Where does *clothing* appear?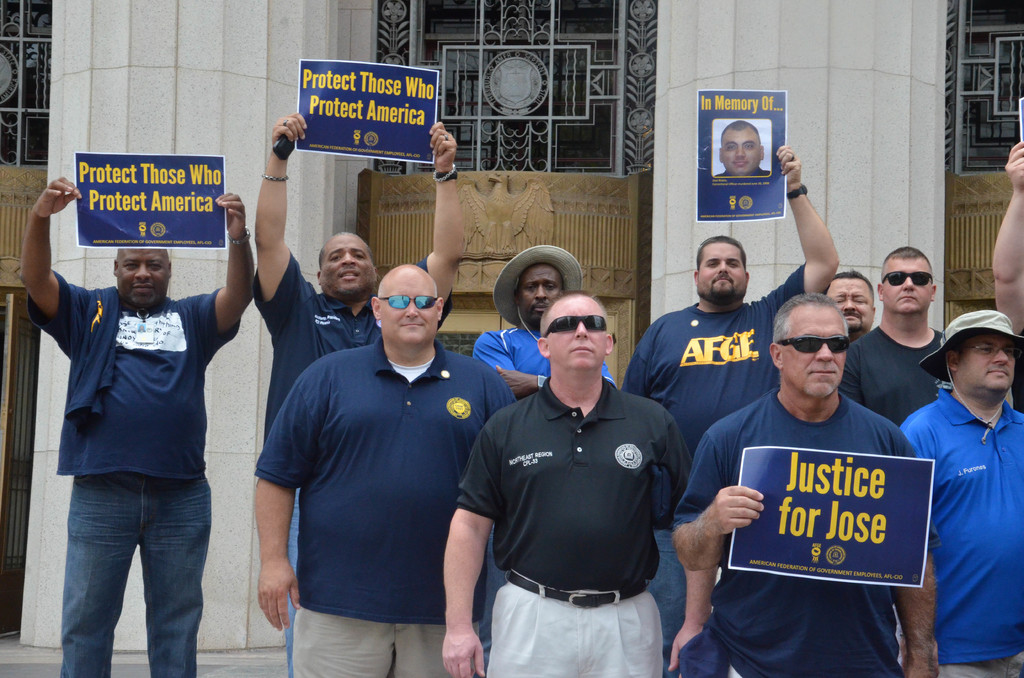
Appears at 843, 328, 958, 428.
